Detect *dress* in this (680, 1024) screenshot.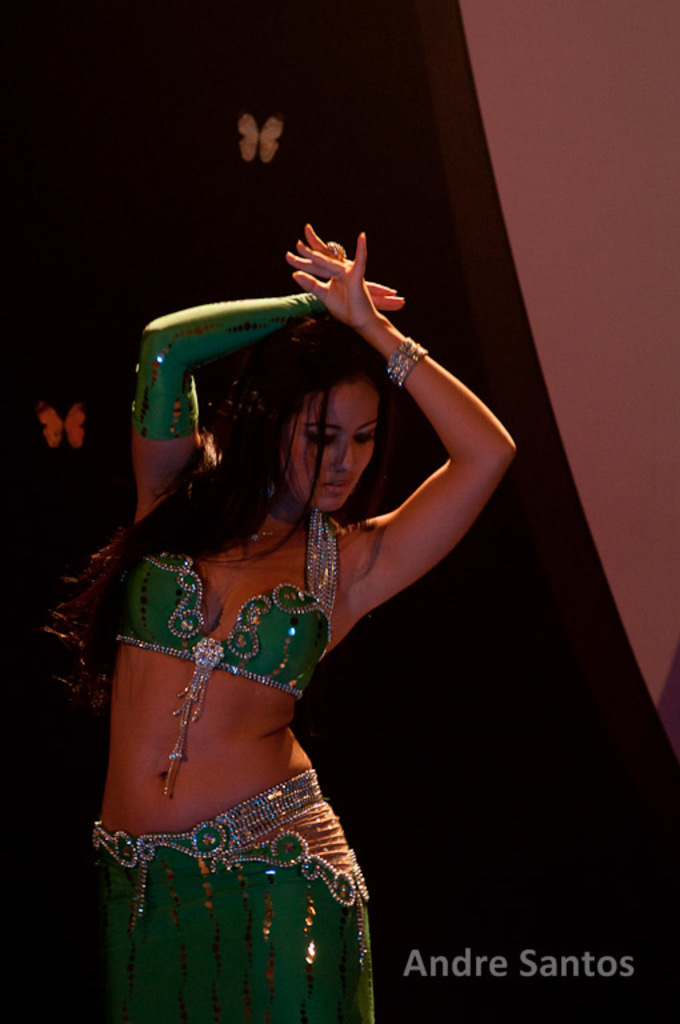
Detection: BBox(120, 504, 344, 699).
